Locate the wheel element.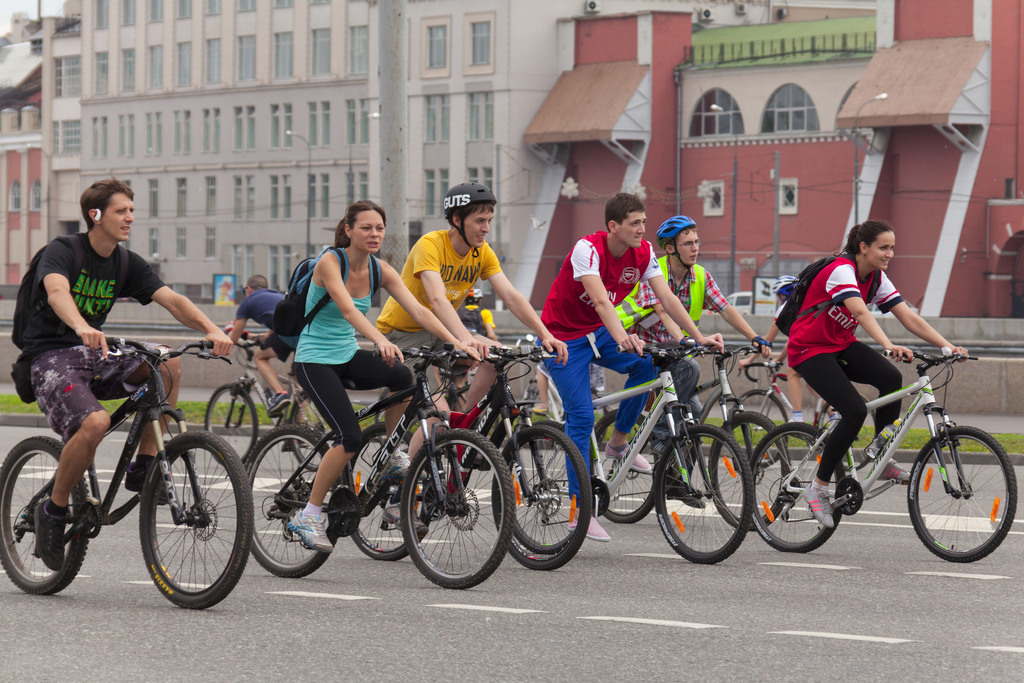
Element bbox: x1=239 y1=422 x2=339 y2=578.
